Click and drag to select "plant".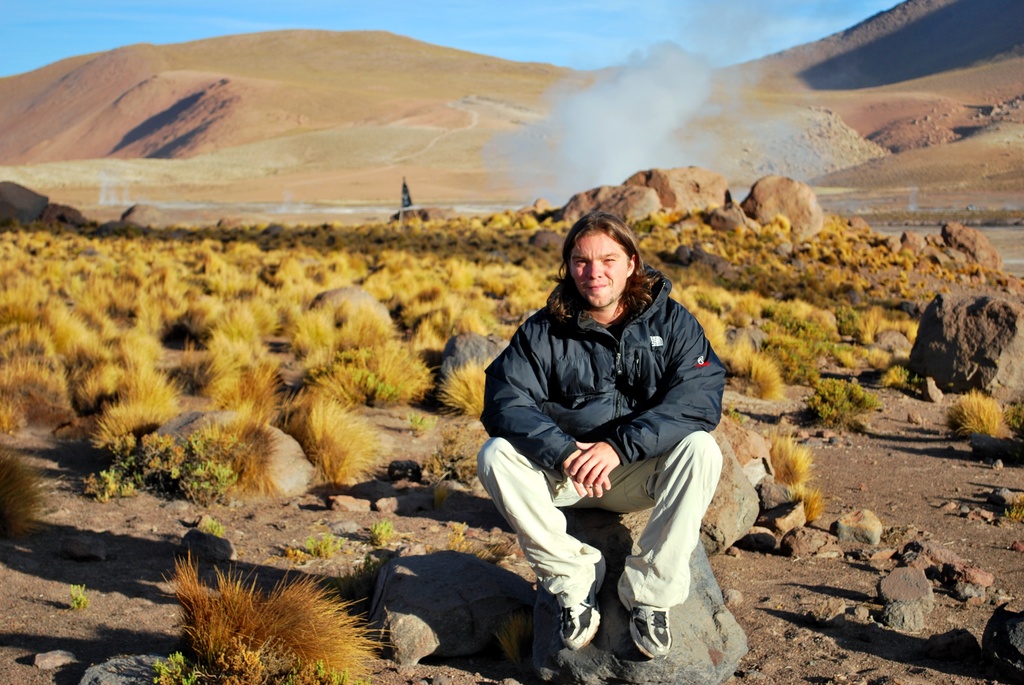
Selection: 788:483:824:523.
